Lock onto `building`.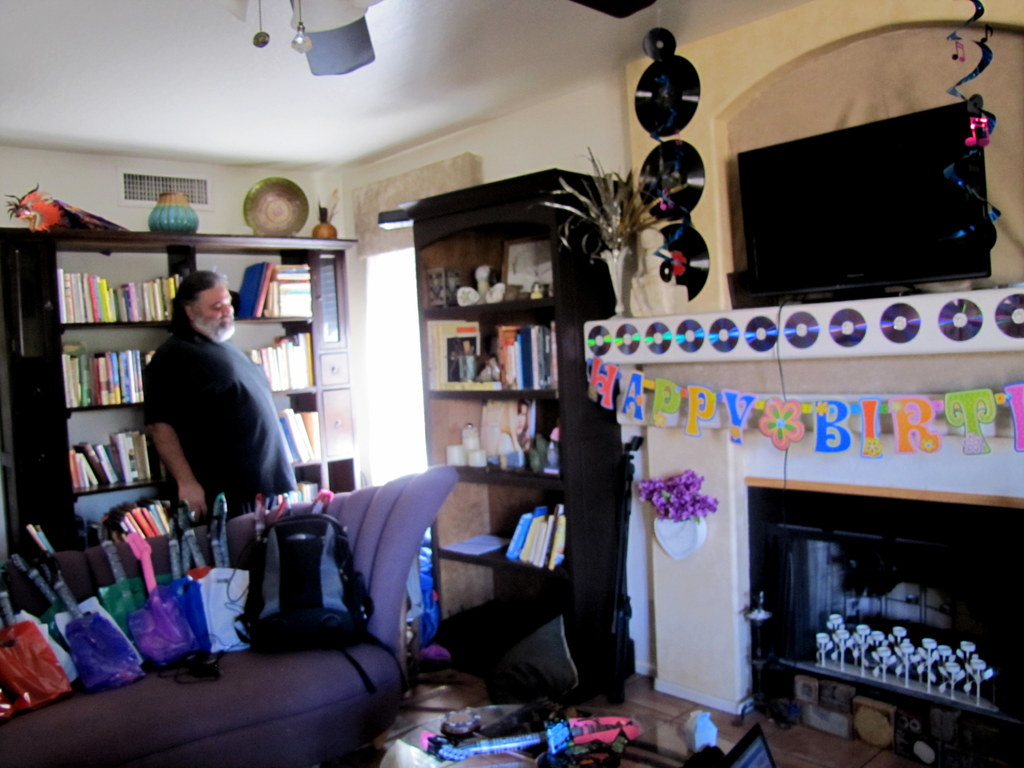
Locked: (0,0,1023,767).
